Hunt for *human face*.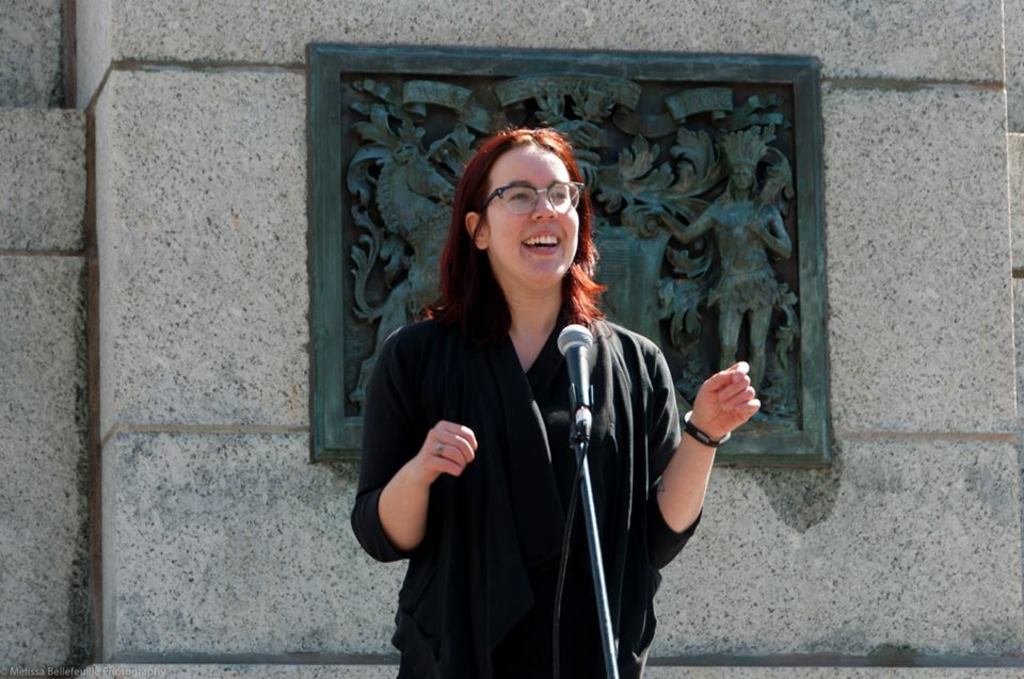
Hunted down at [left=733, top=163, right=750, bottom=189].
